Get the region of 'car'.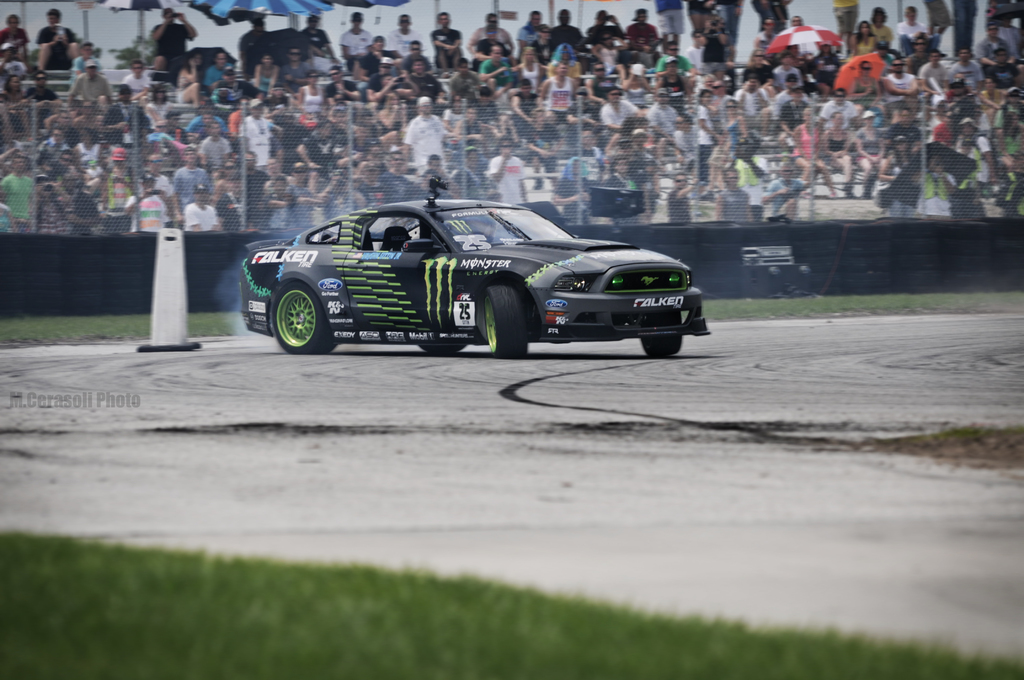
rect(242, 178, 714, 355).
